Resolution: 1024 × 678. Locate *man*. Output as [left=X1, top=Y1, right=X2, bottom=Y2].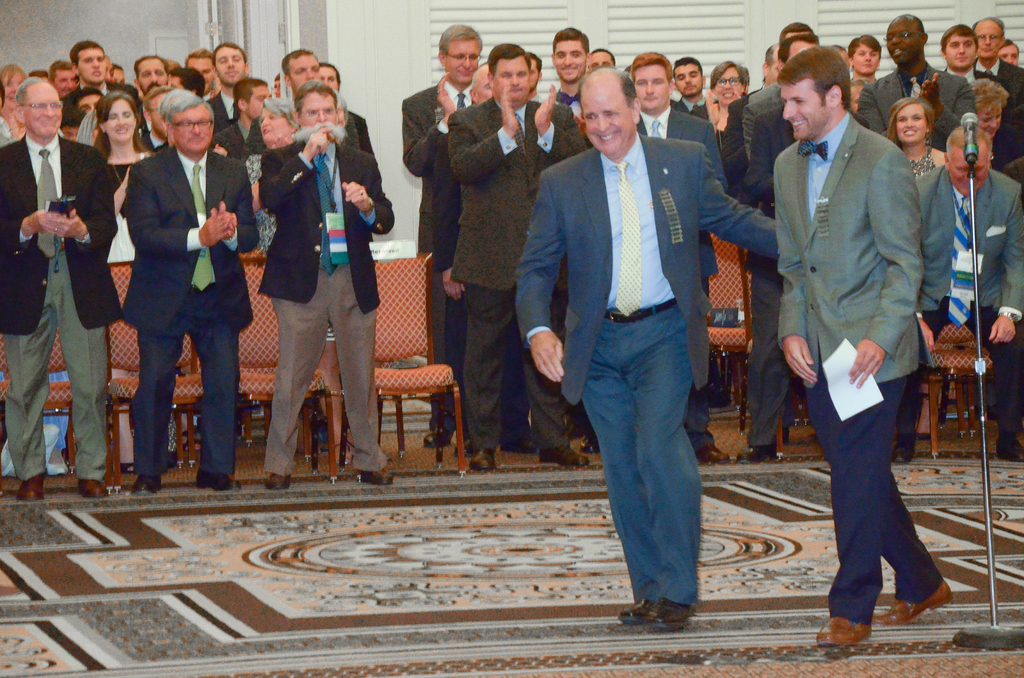
[left=515, top=65, right=780, bottom=627].
